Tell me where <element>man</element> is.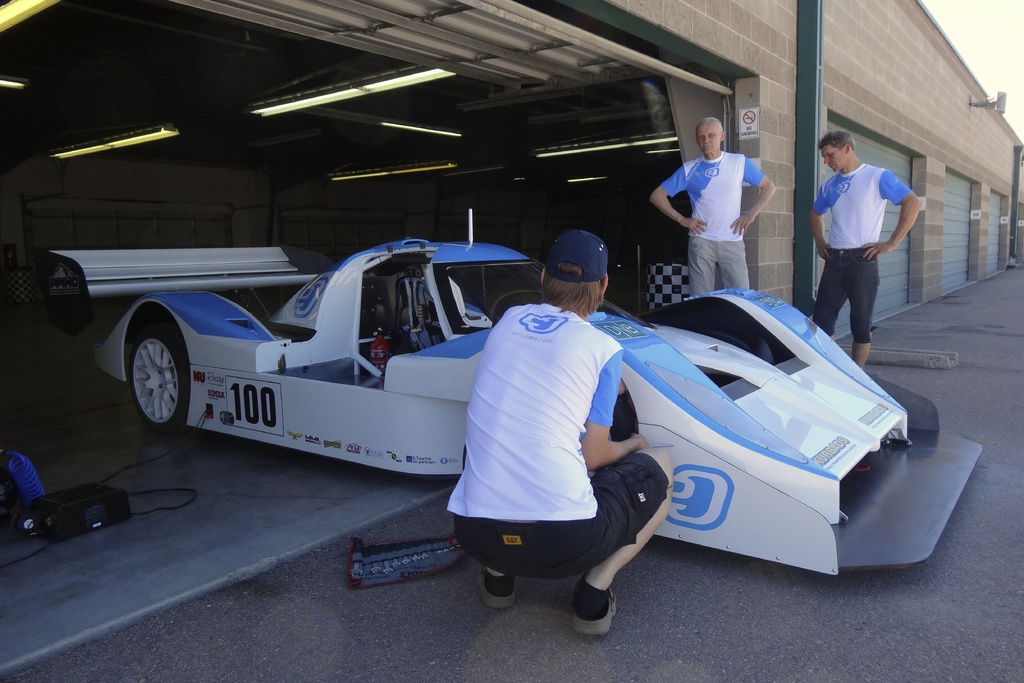
<element>man</element> is at bbox=(653, 114, 774, 304).
